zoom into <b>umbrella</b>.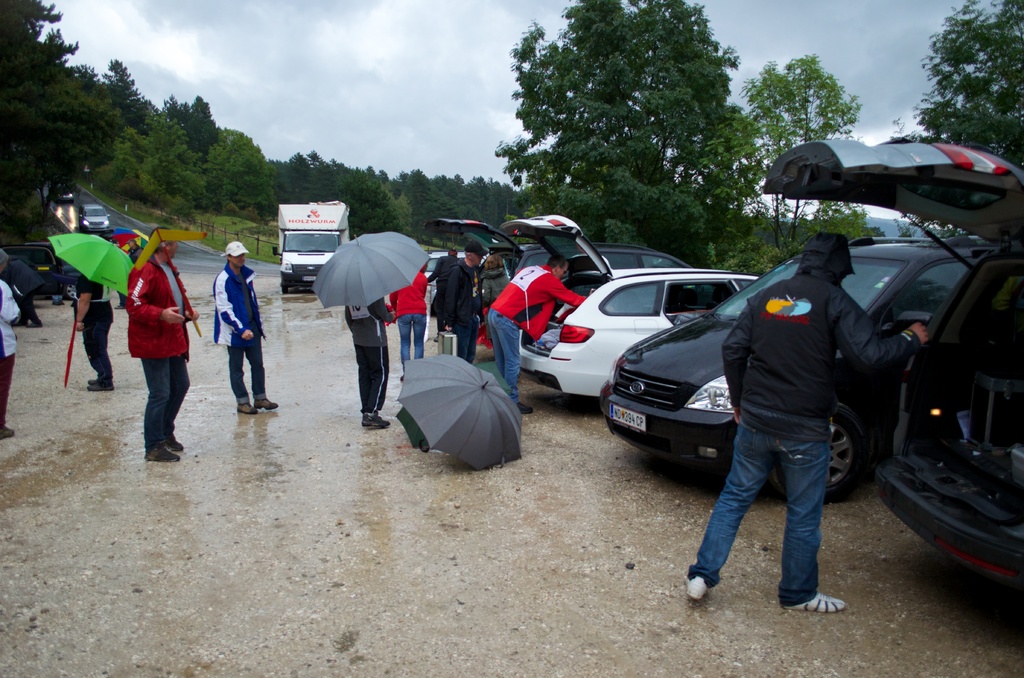
Zoom target: [50,234,133,297].
